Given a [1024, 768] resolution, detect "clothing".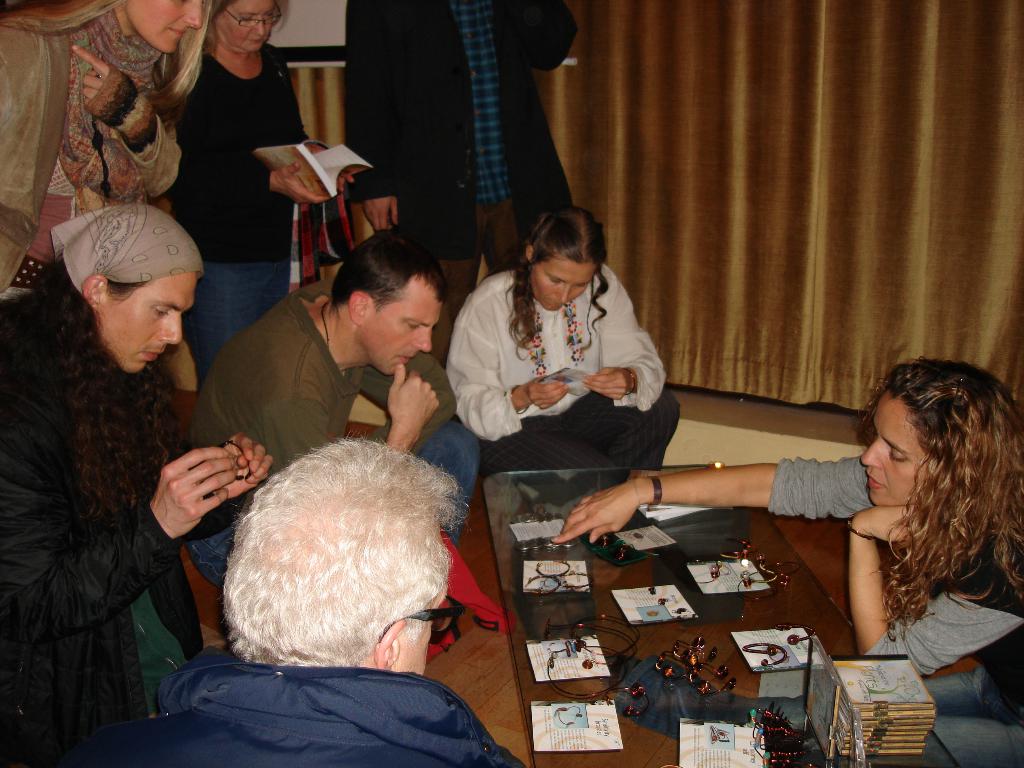
(left=6, top=212, right=228, bottom=730).
